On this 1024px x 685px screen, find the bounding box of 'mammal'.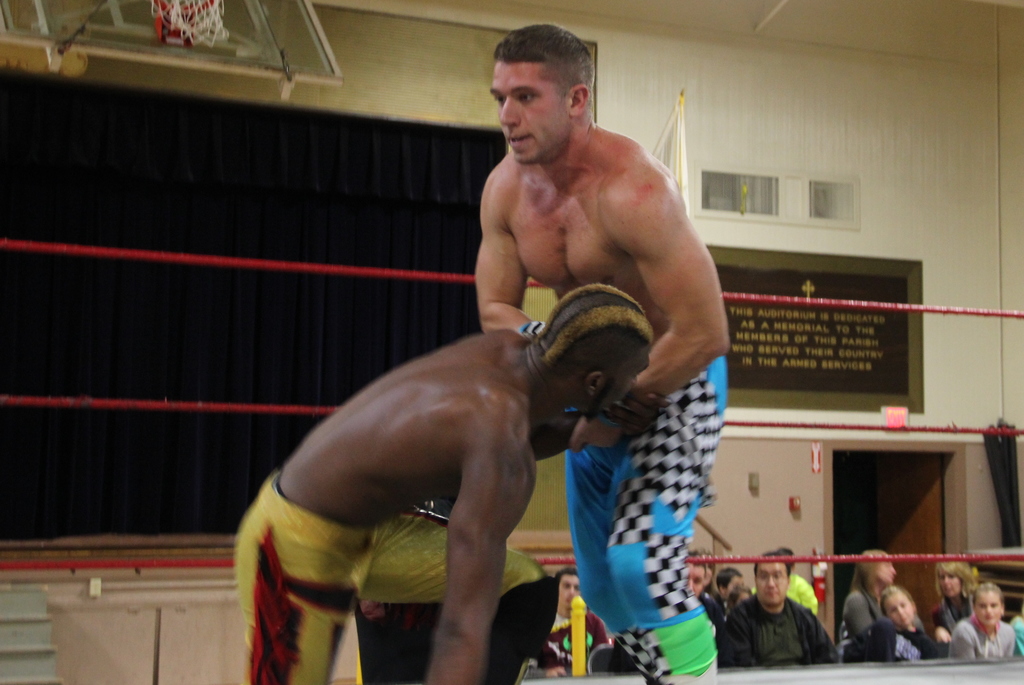
Bounding box: {"left": 719, "top": 564, "right": 749, "bottom": 607}.
